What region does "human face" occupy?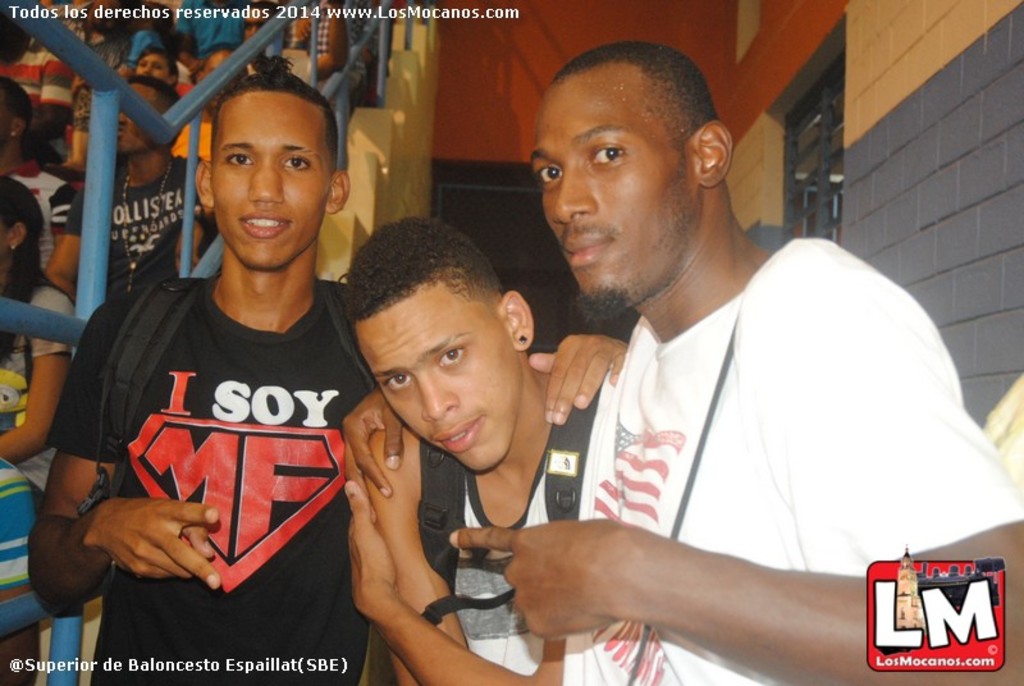
[x1=204, y1=49, x2=237, y2=81].
